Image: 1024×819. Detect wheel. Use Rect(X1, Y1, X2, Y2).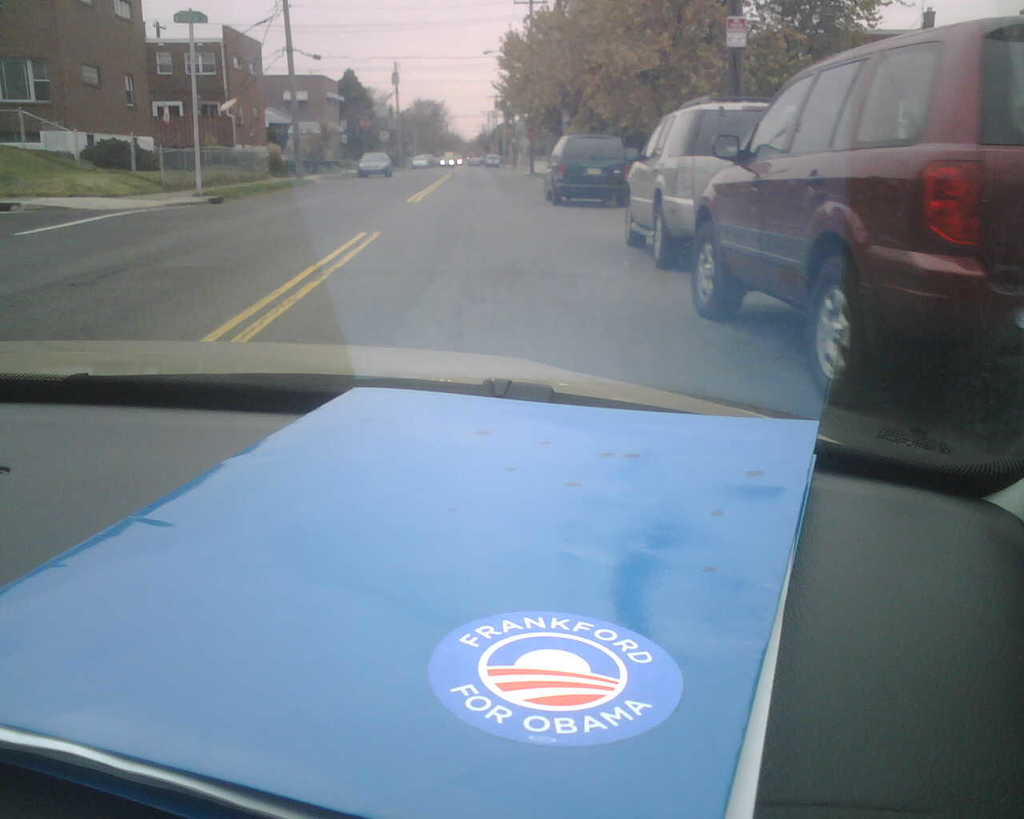
Rect(622, 205, 646, 246).
